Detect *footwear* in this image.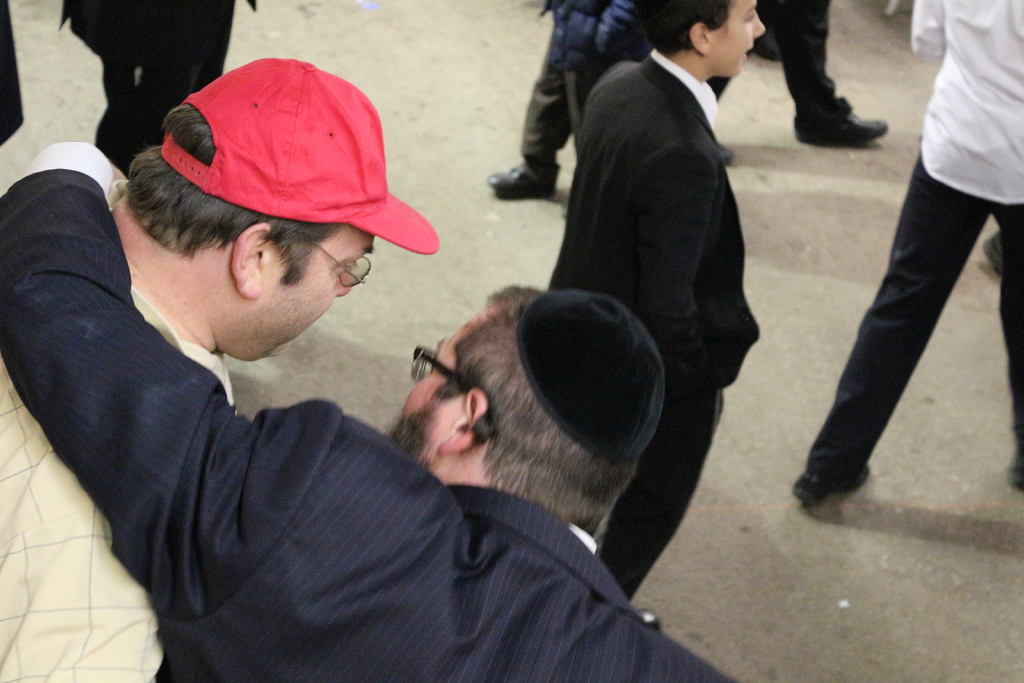
Detection: crop(796, 111, 890, 144).
